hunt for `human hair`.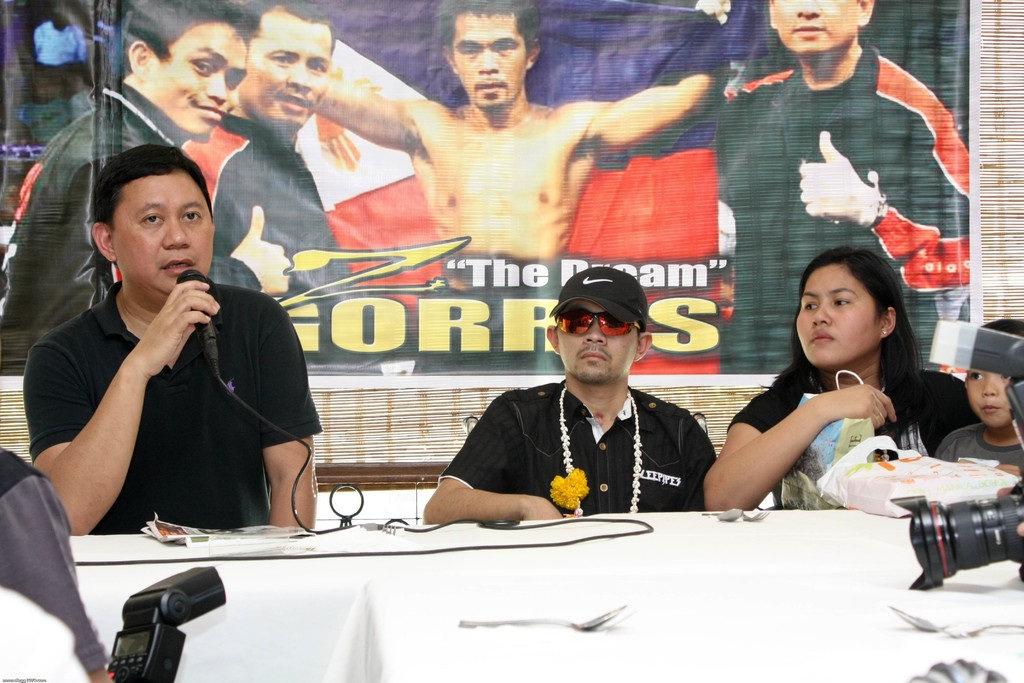
Hunted down at bbox=(435, 0, 541, 47).
